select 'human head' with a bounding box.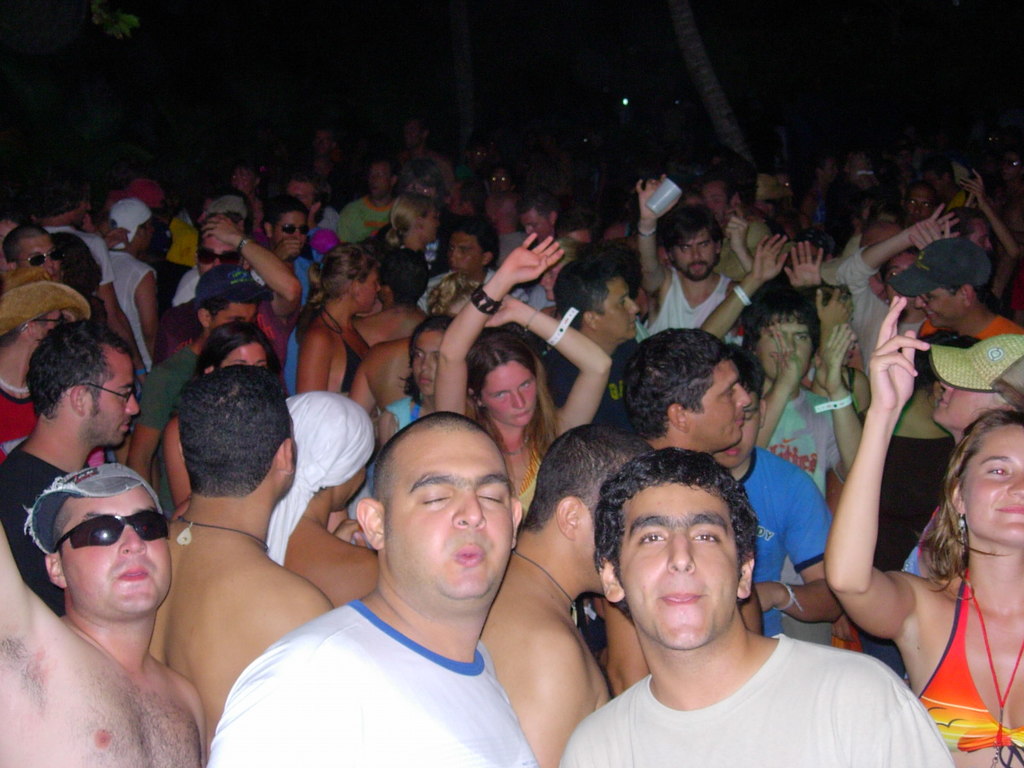
pyautogui.locateOnScreen(368, 157, 394, 196).
